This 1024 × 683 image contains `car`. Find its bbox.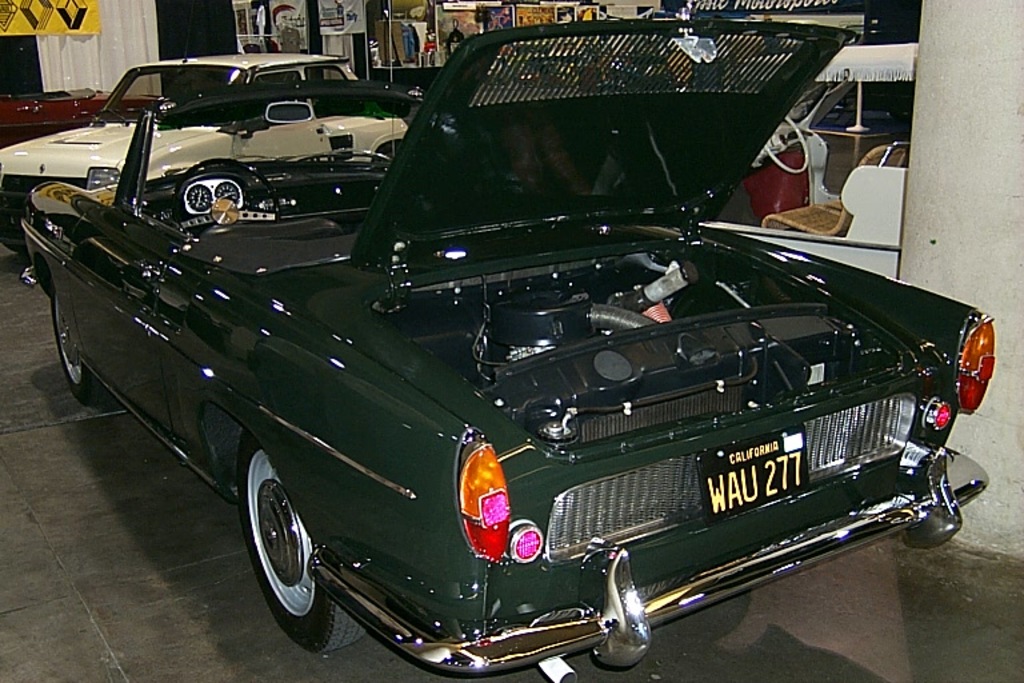
rect(0, 49, 407, 249).
